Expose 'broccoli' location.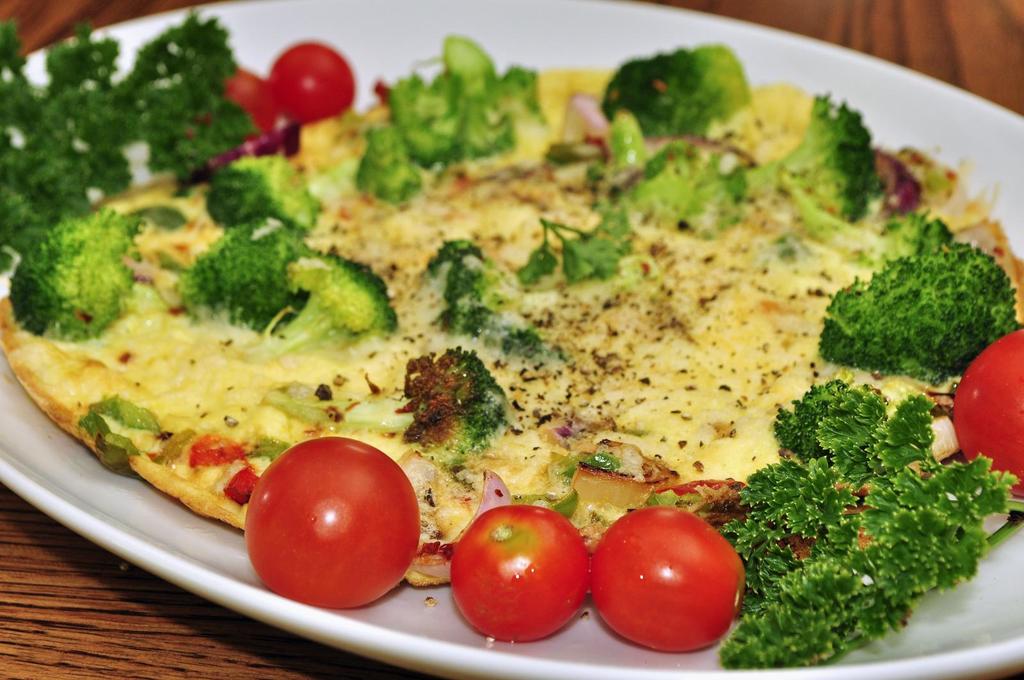
Exposed at (740, 92, 882, 223).
